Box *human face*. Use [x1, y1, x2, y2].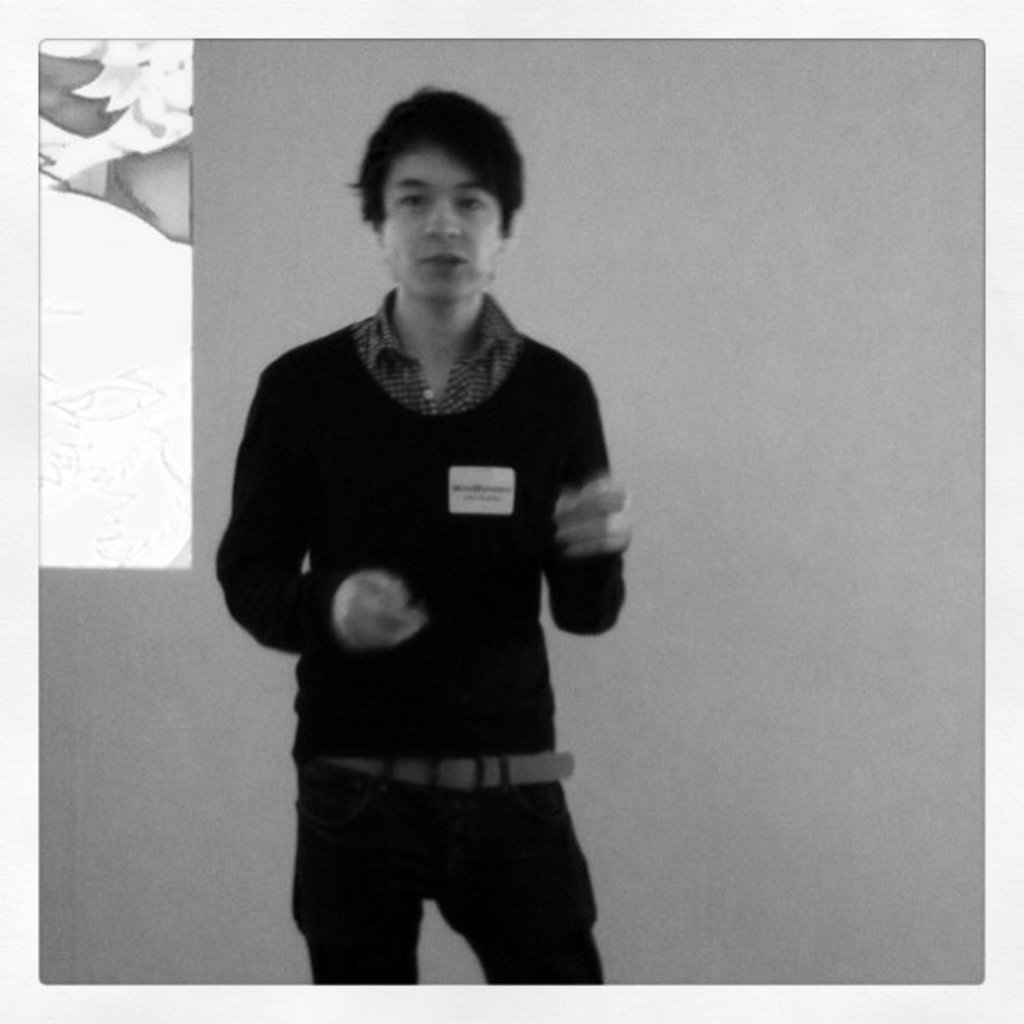
[378, 139, 505, 305].
